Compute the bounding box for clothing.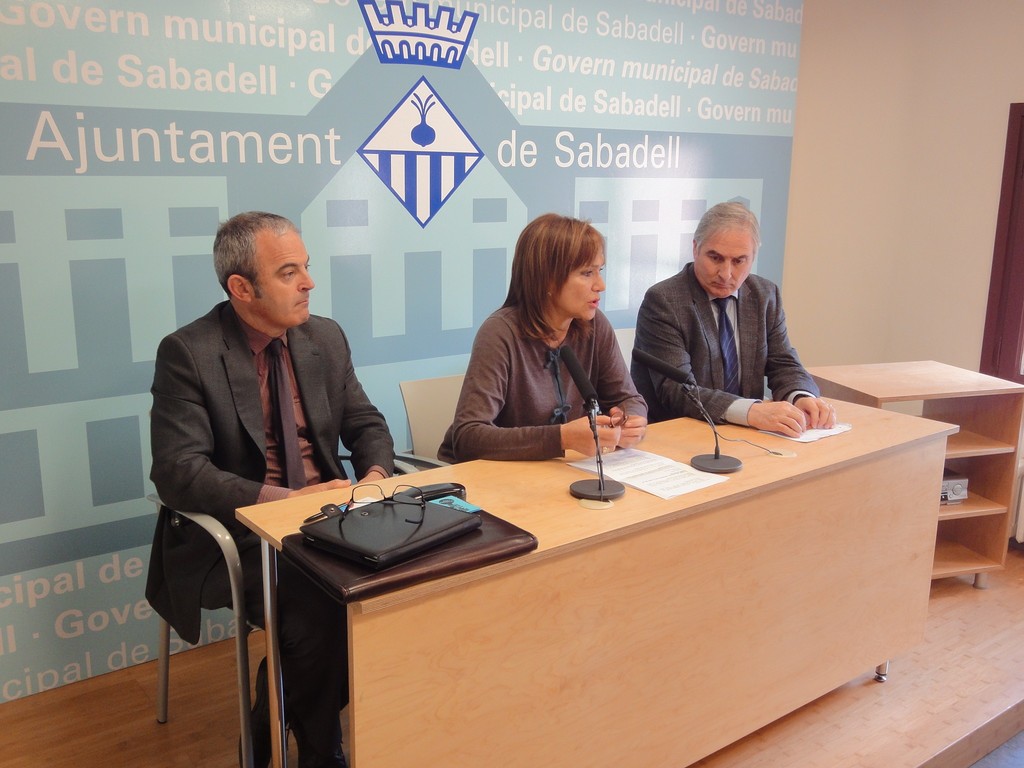
x1=429, y1=296, x2=652, y2=461.
